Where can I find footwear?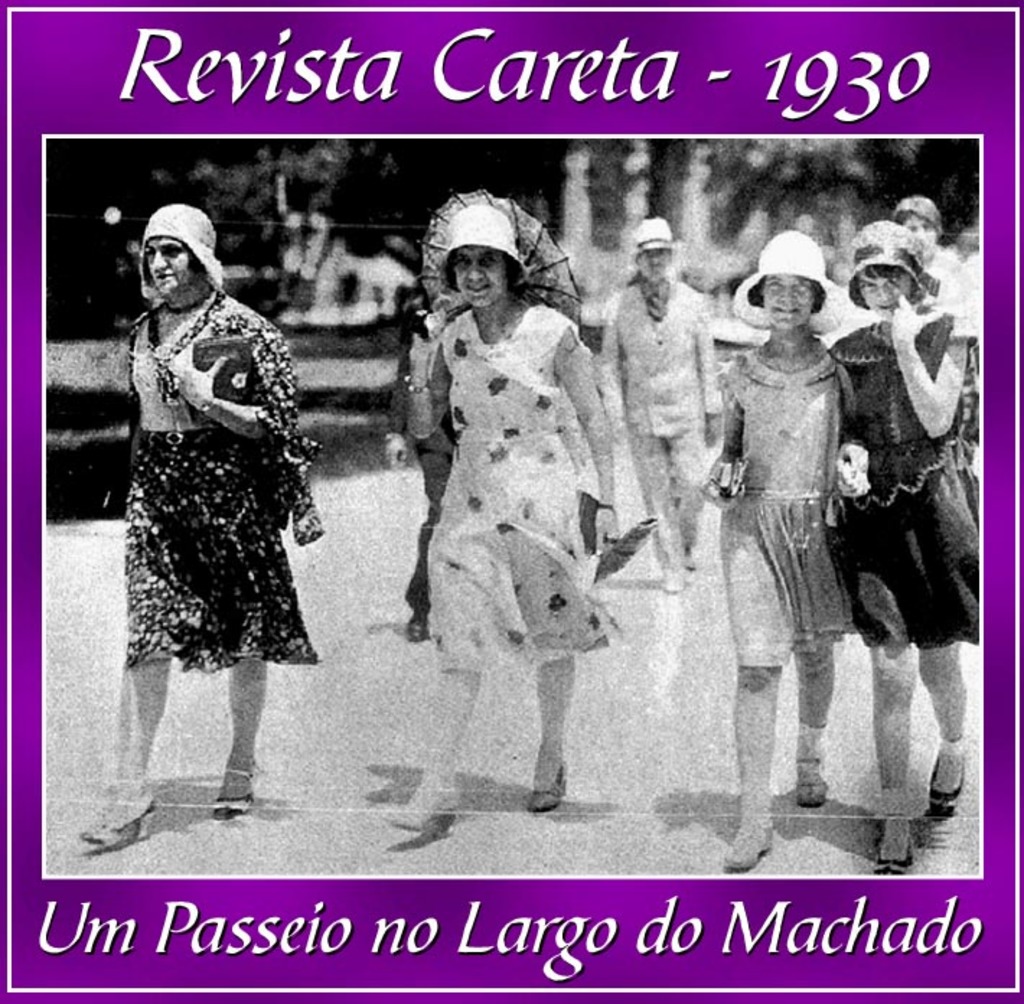
You can find it at (525, 743, 577, 808).
